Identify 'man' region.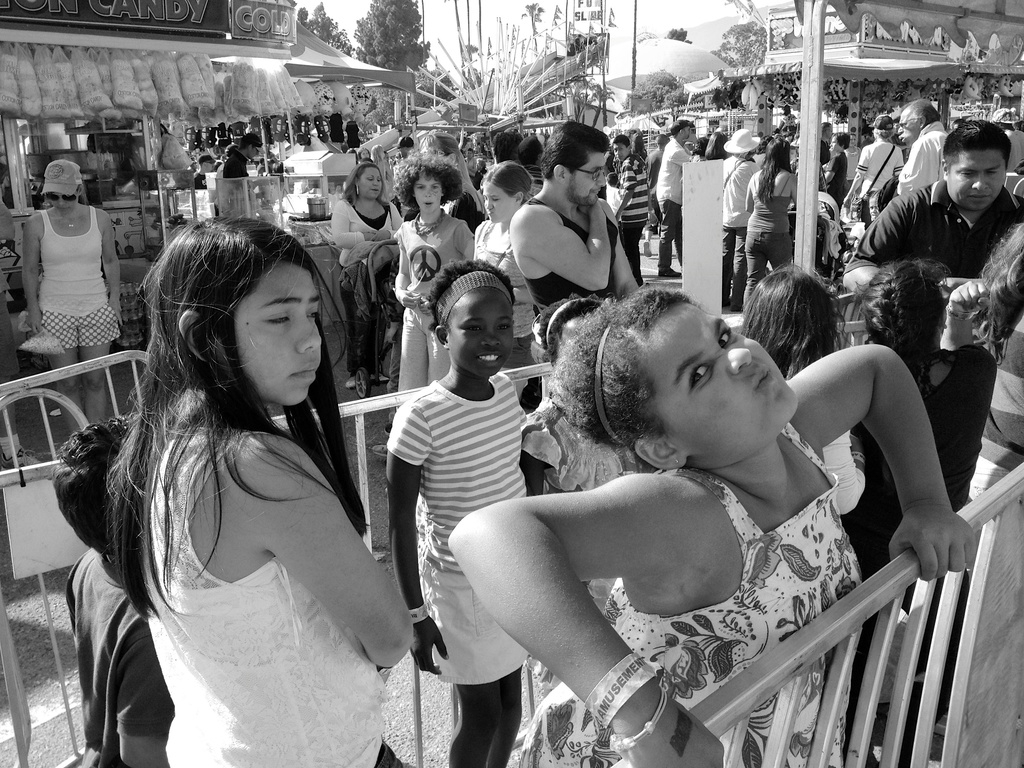
Region: box(843, 116, 1023, 596).
